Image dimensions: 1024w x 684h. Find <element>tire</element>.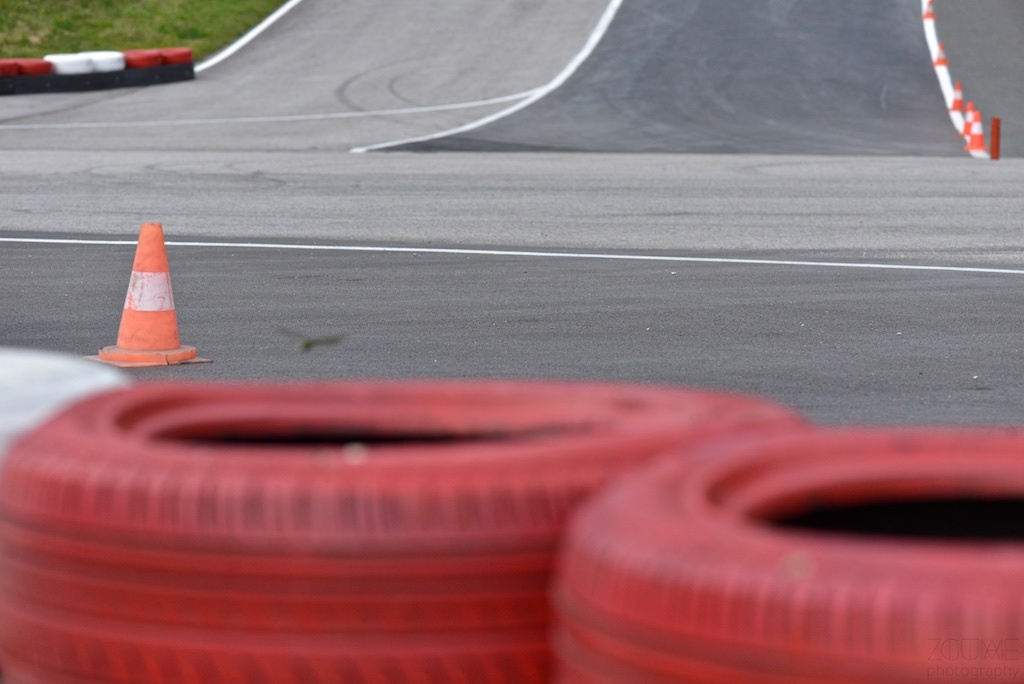
bbox(89, 49, 124, 72).
